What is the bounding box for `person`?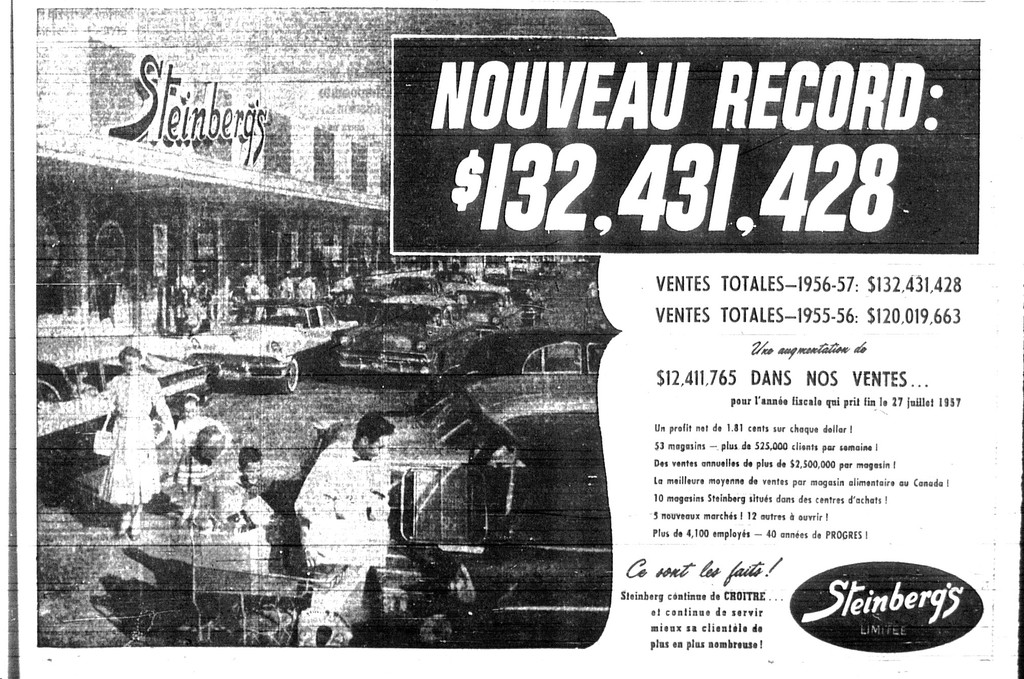
[x1=174, y1=430, x2=223, y2=538].
